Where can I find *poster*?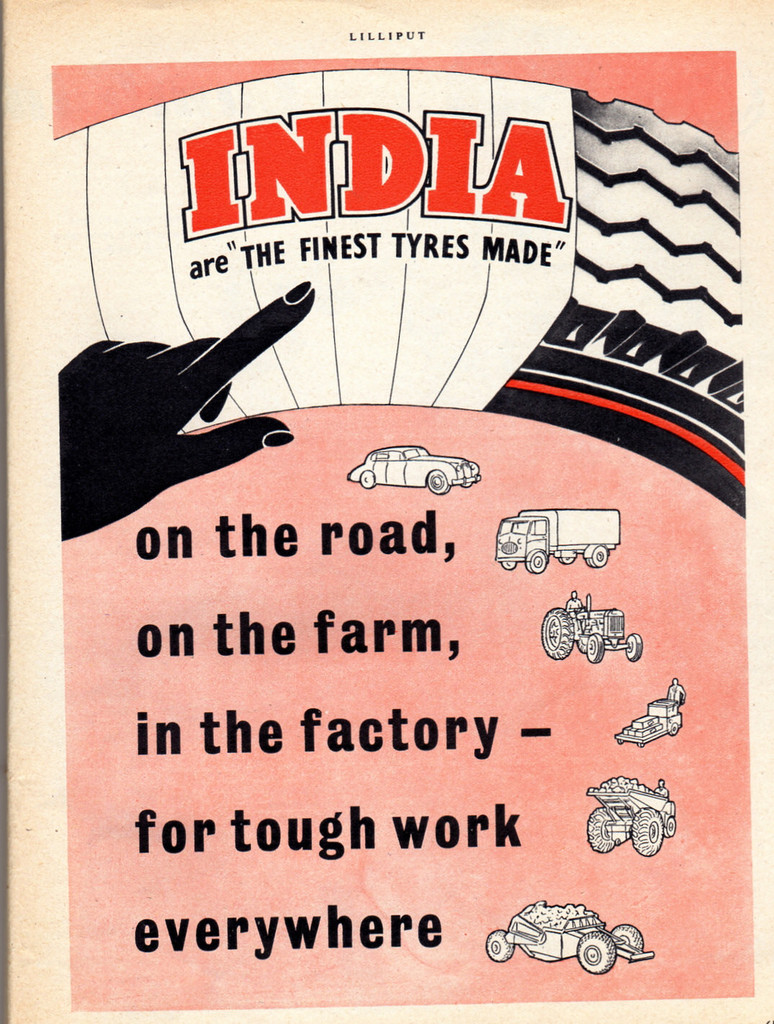
You can find it at region(0, 0, 773, 1021).
